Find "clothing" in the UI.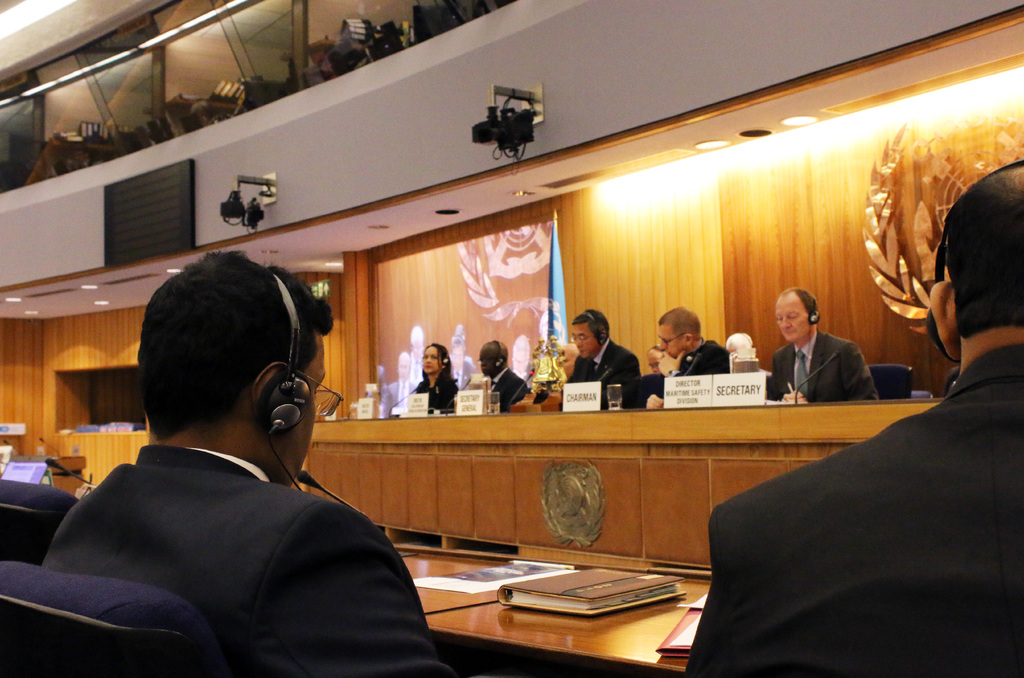
UI element at box(678, 343, 1023, 677).
